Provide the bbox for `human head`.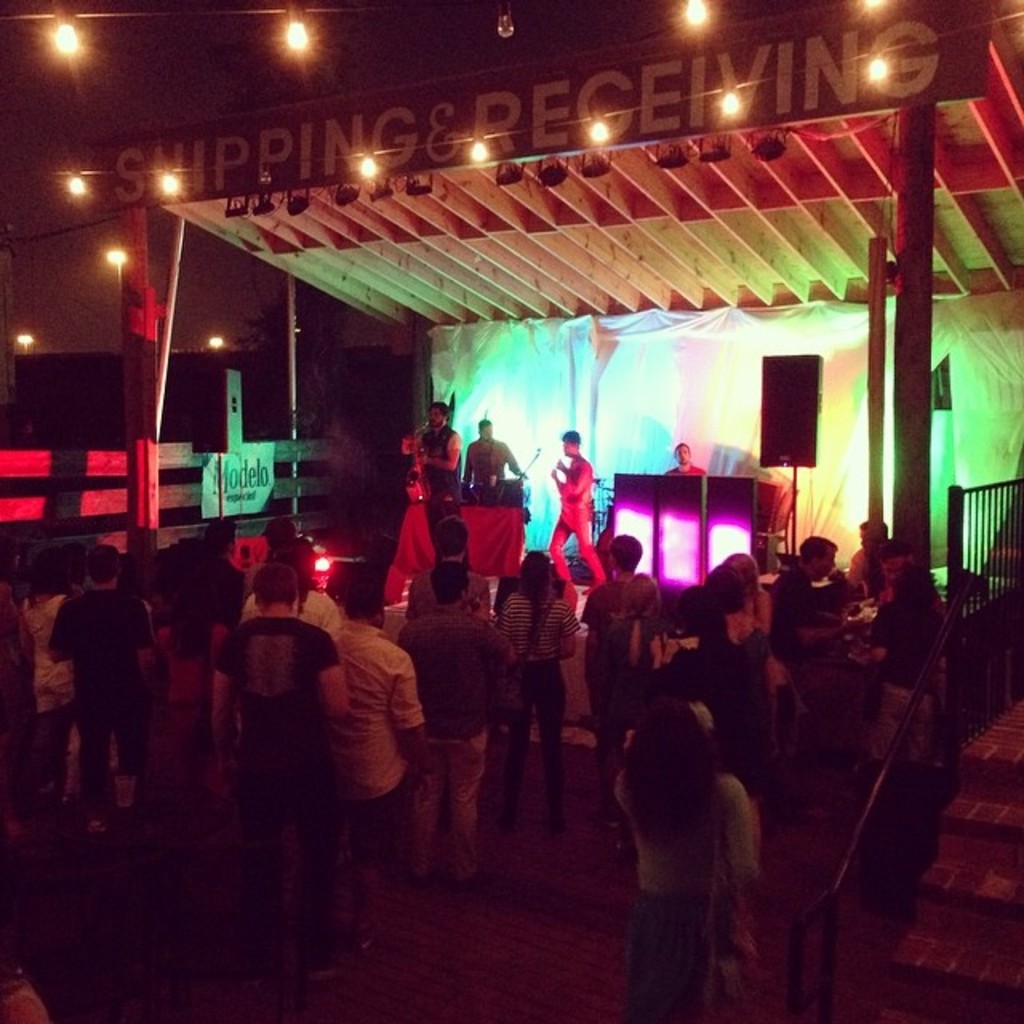
rect(558, 429, 586, 453).
